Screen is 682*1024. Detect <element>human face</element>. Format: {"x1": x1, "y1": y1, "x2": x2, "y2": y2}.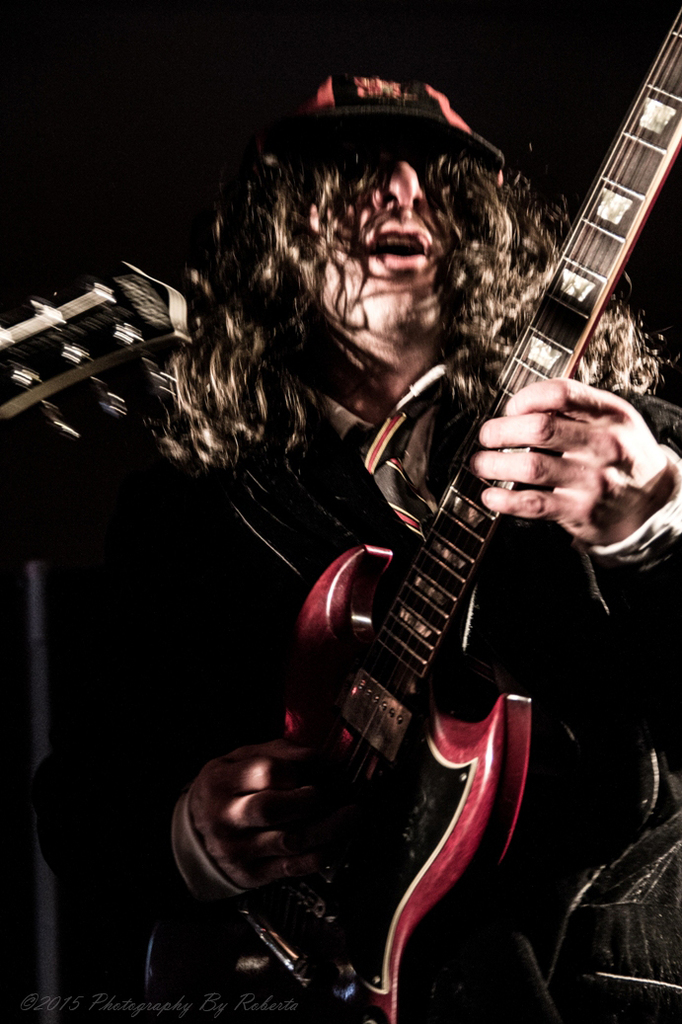
{"x1": 296, "y1": 158, "x2": 464, "y2": 349}.
